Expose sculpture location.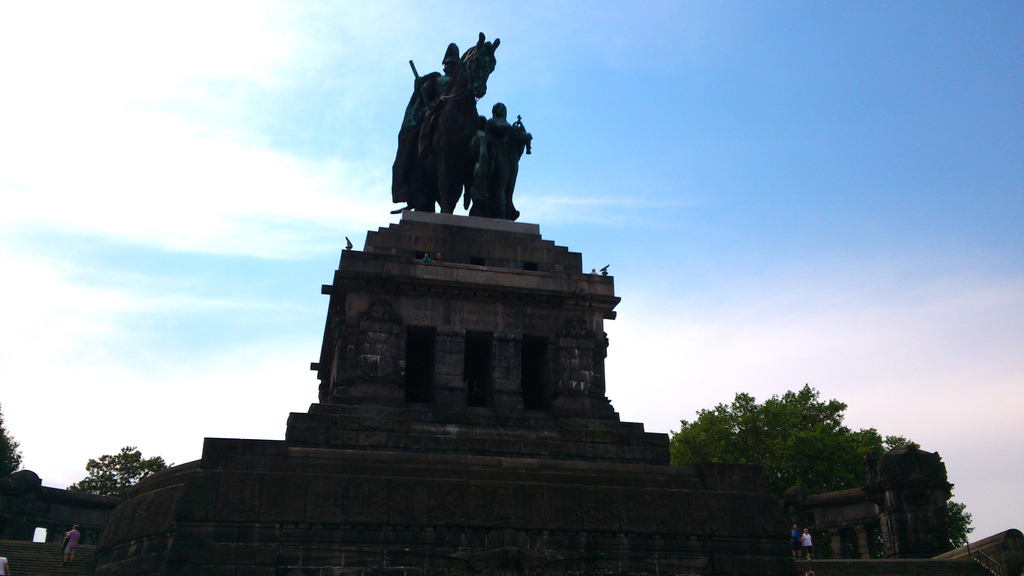
Exposed at BBox(470, 83, 543, 228).
